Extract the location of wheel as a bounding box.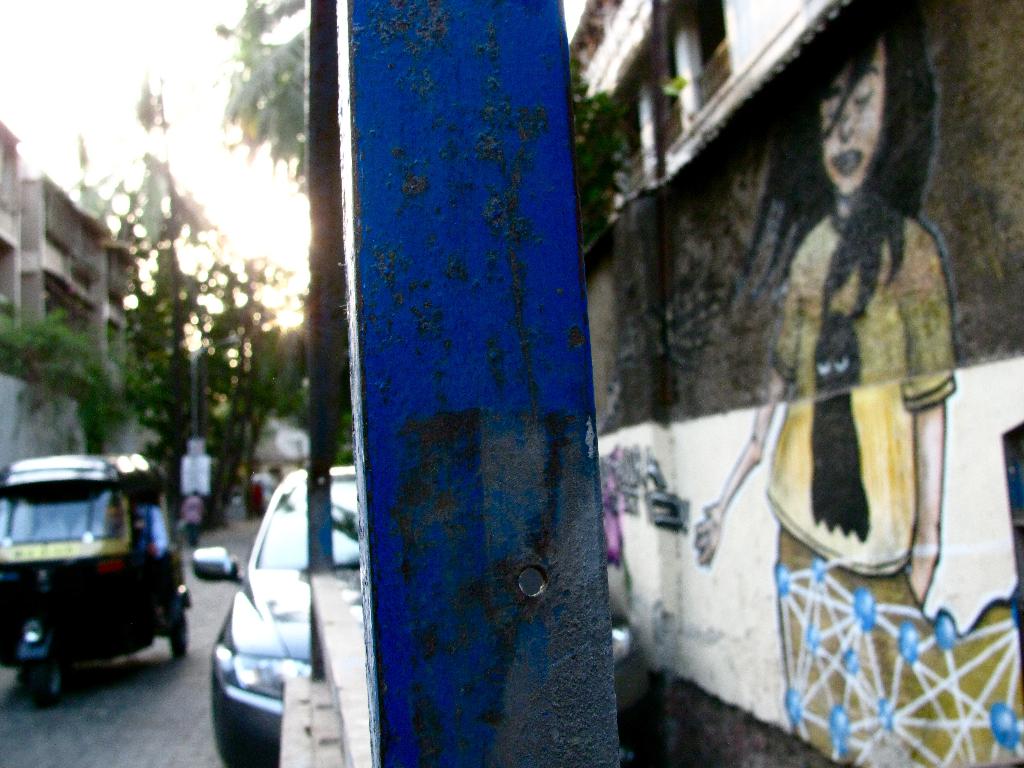
168/611/192/660.
